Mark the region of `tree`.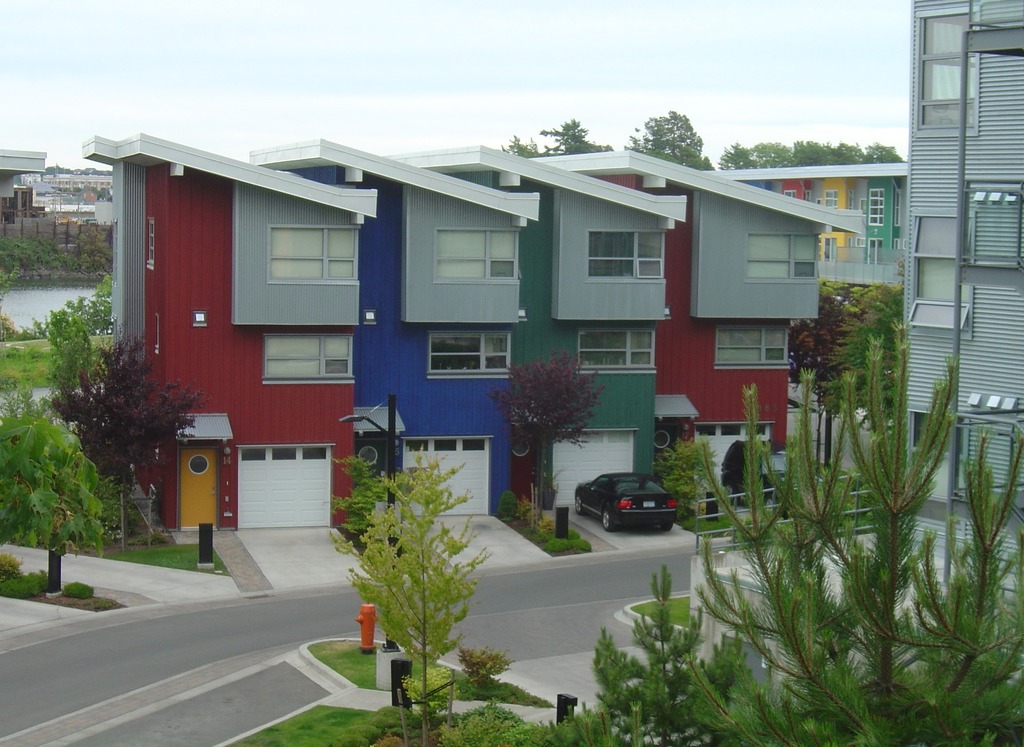
Region: <region>355, 451, 488, 746</region>.
